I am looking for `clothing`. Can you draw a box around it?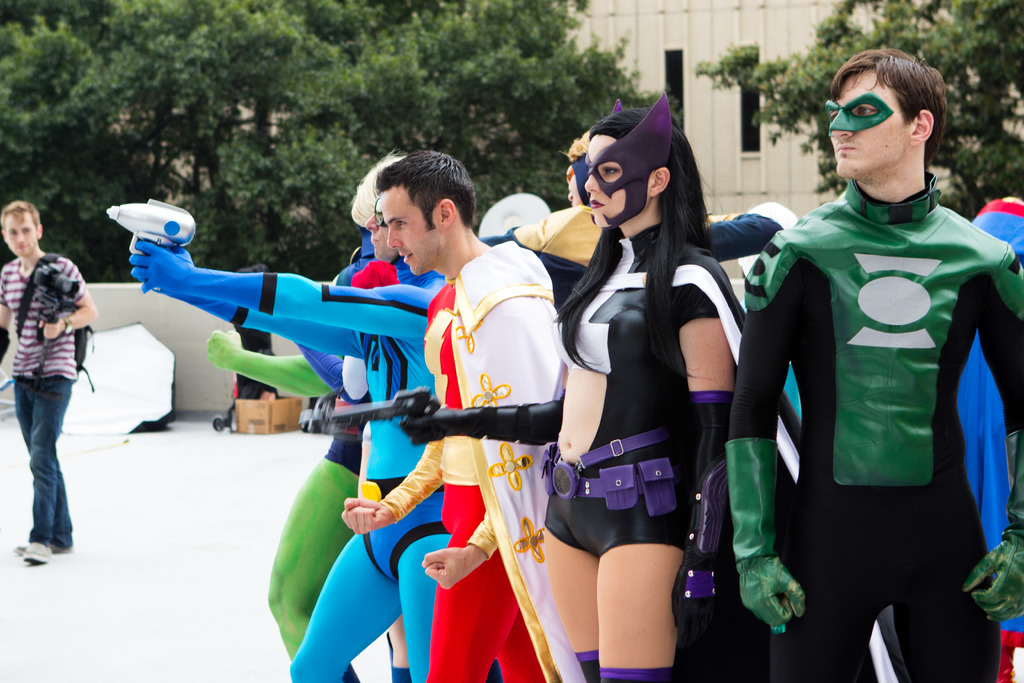
Sure, the bounding box is box=[380, 238, 564, 682].
